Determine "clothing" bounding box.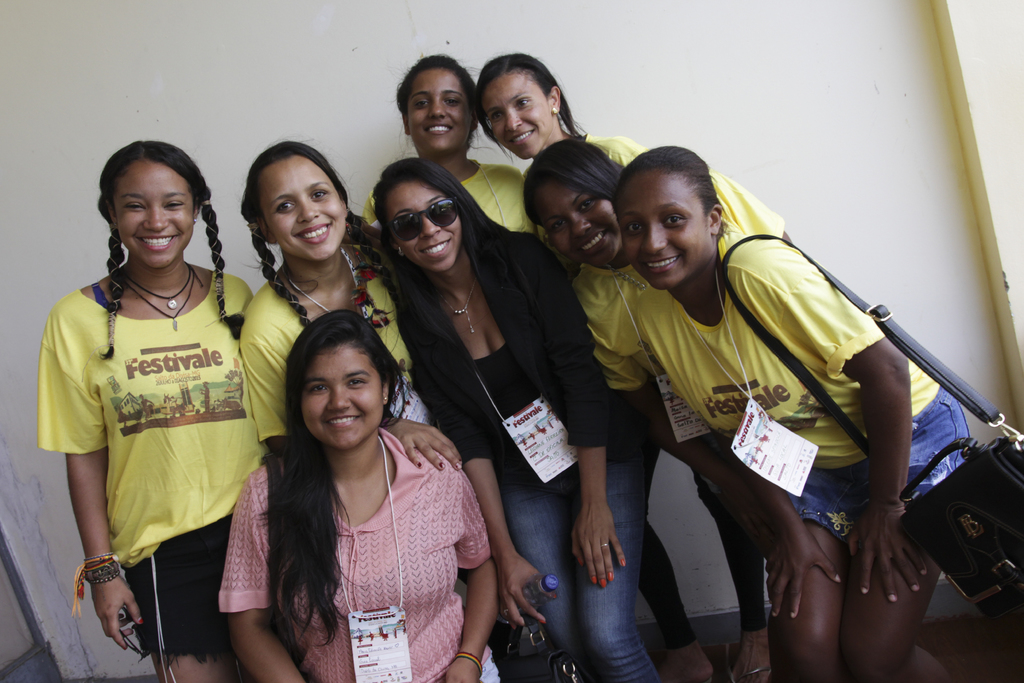
Determined: box=[630, 222, 988, 570].
